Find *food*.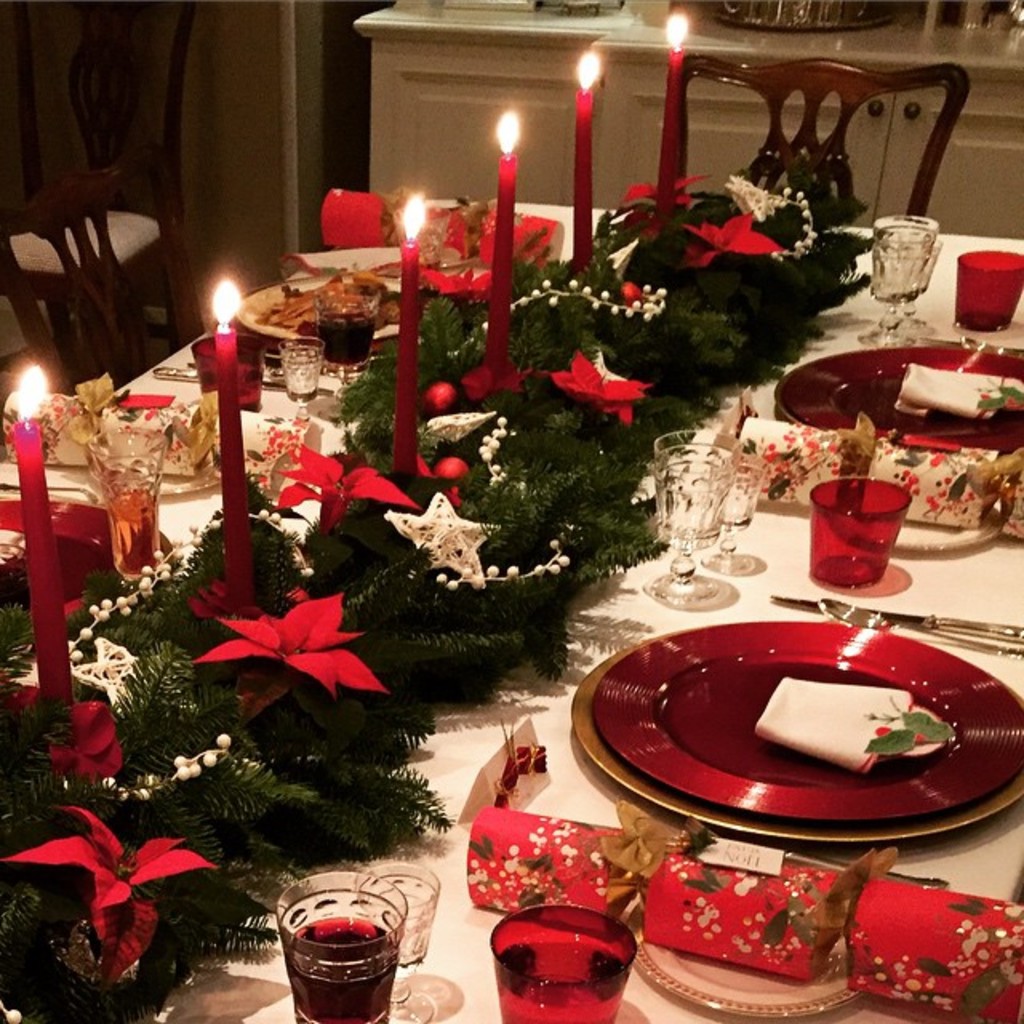
(left=50, top=366, right=218, bottom=475).
